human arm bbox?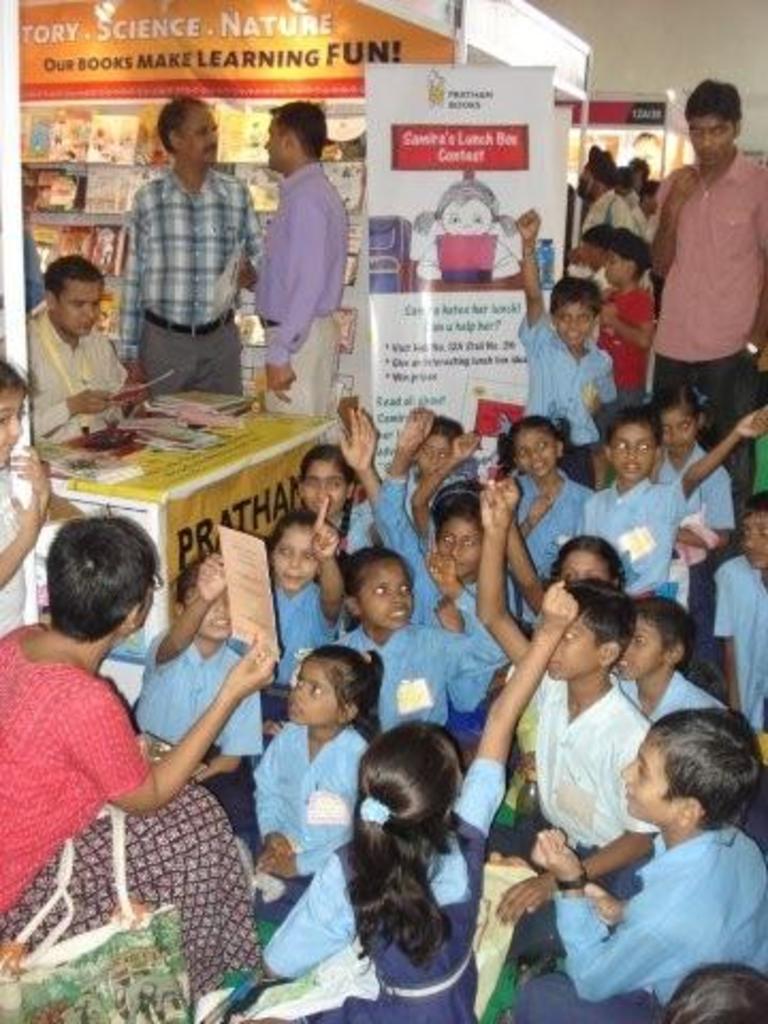
bbox(30, 382, 113, 435)
